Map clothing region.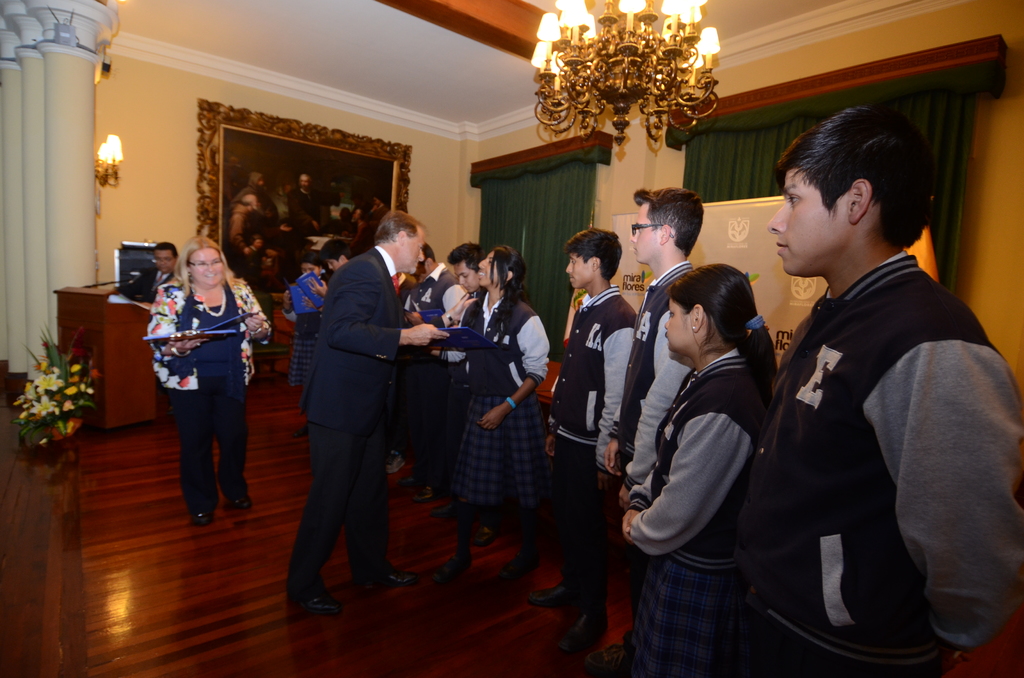
Mapped to x1=445 y1=292 x2=552 y2=510.
